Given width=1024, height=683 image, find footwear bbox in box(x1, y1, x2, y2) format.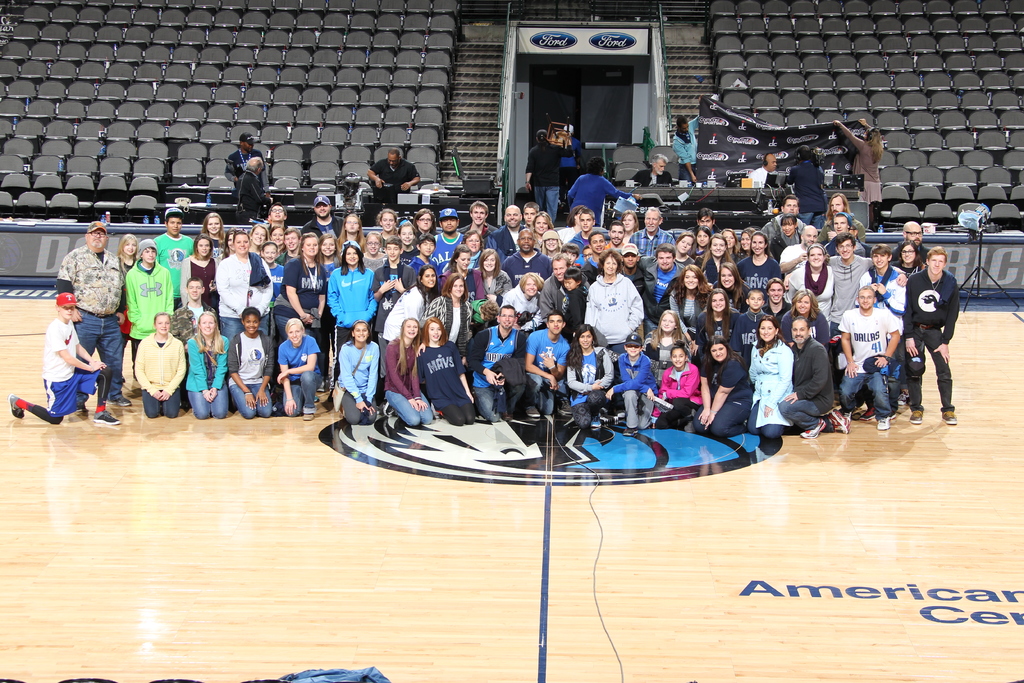
box(431, 398, 439, 417).
